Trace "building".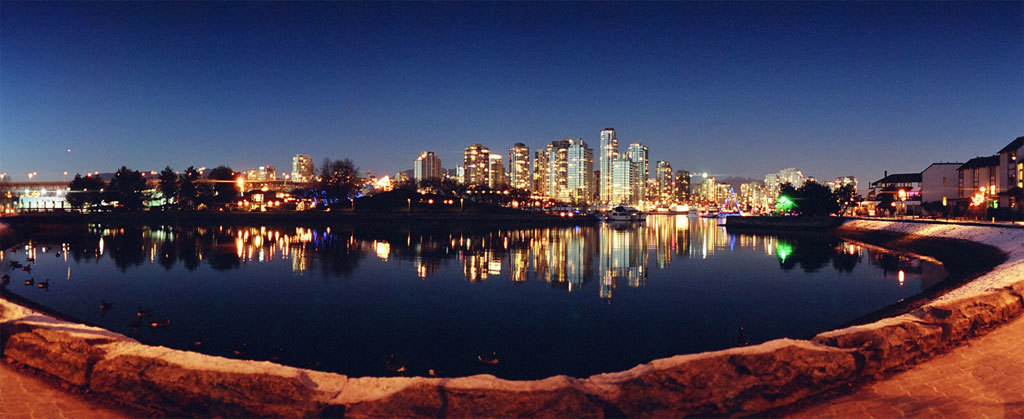
Traced to box(920, 159, 959, 210).
